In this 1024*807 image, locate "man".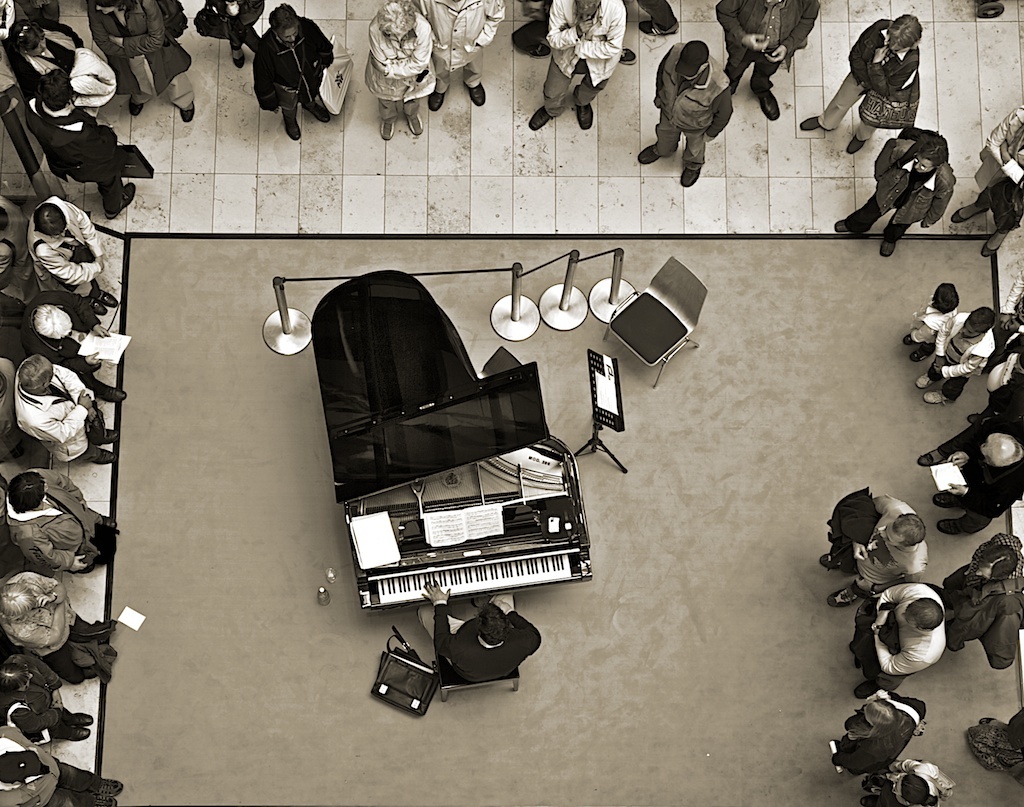
Bounding box: 400 585 530 690.
